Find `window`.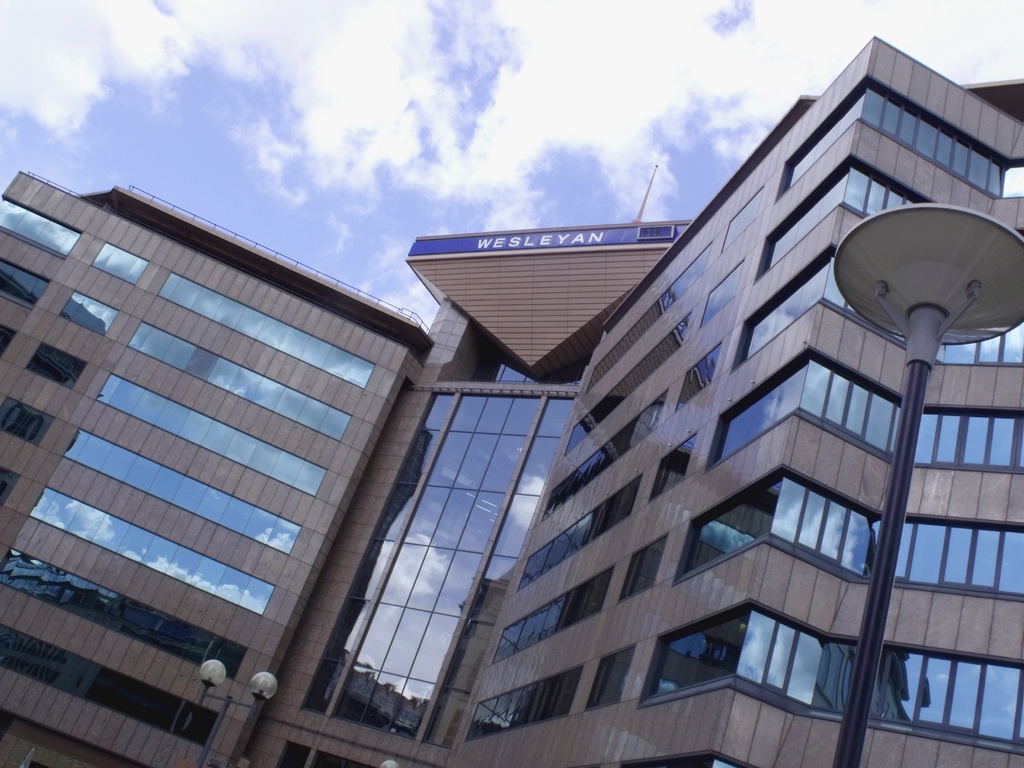
x1=677, y1=340, x2=721, y2=410.
